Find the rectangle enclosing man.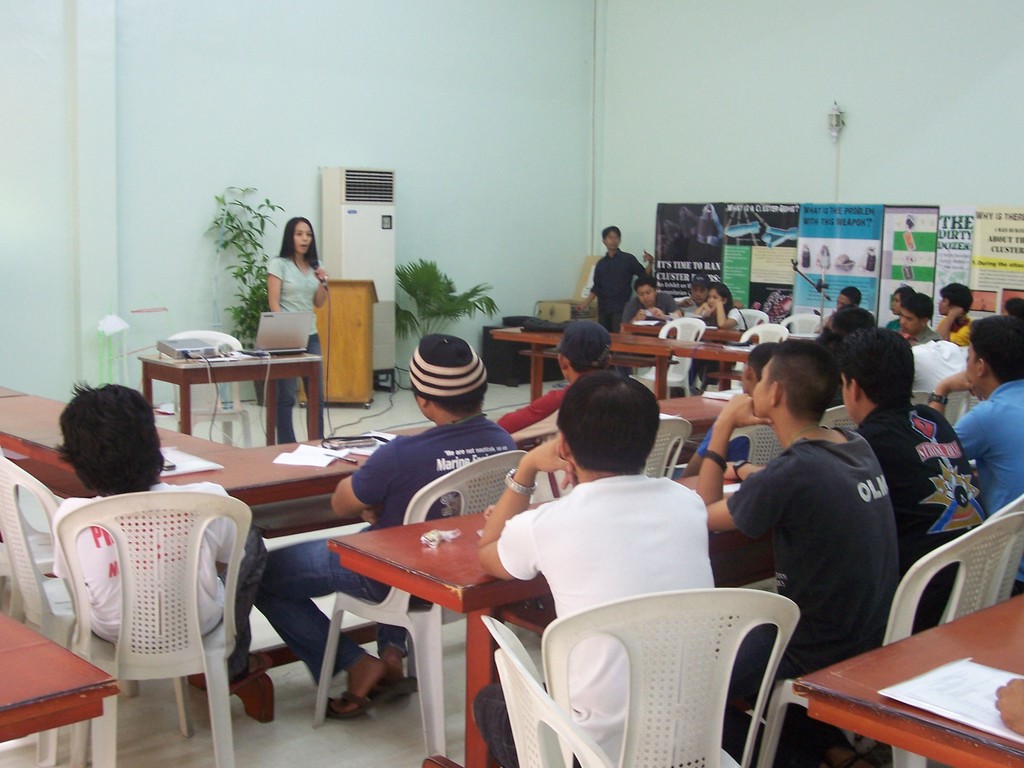
[x1=669, y1=274, x2=741, y2=307].
